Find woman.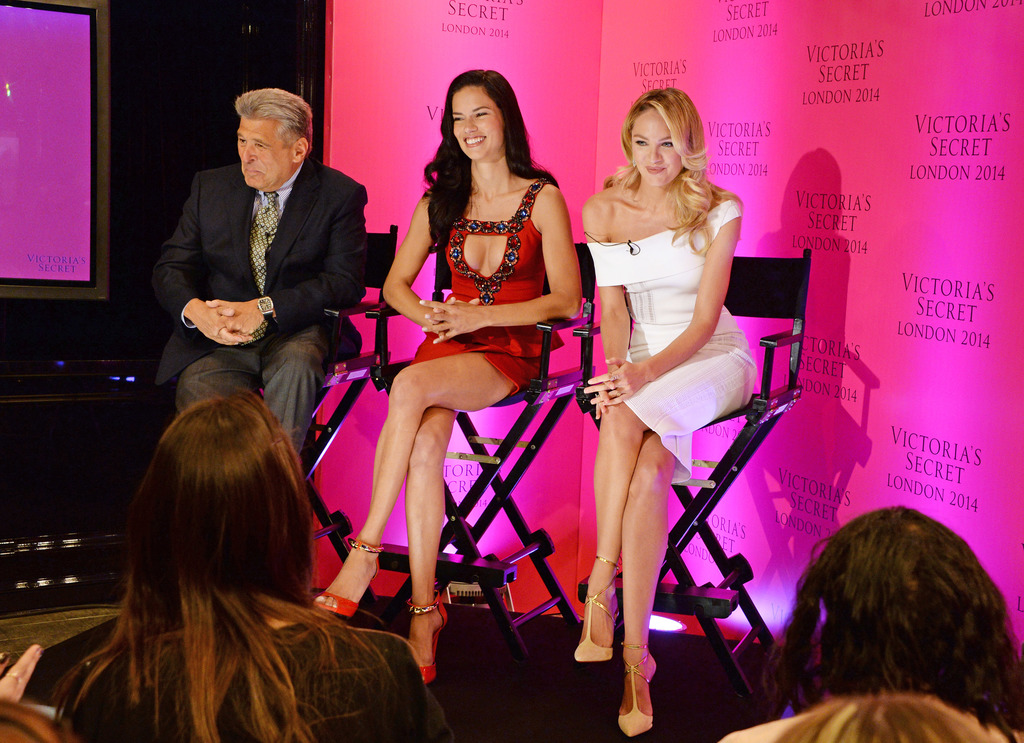
<bbox>14, 387, 460, 742</bbox>.
